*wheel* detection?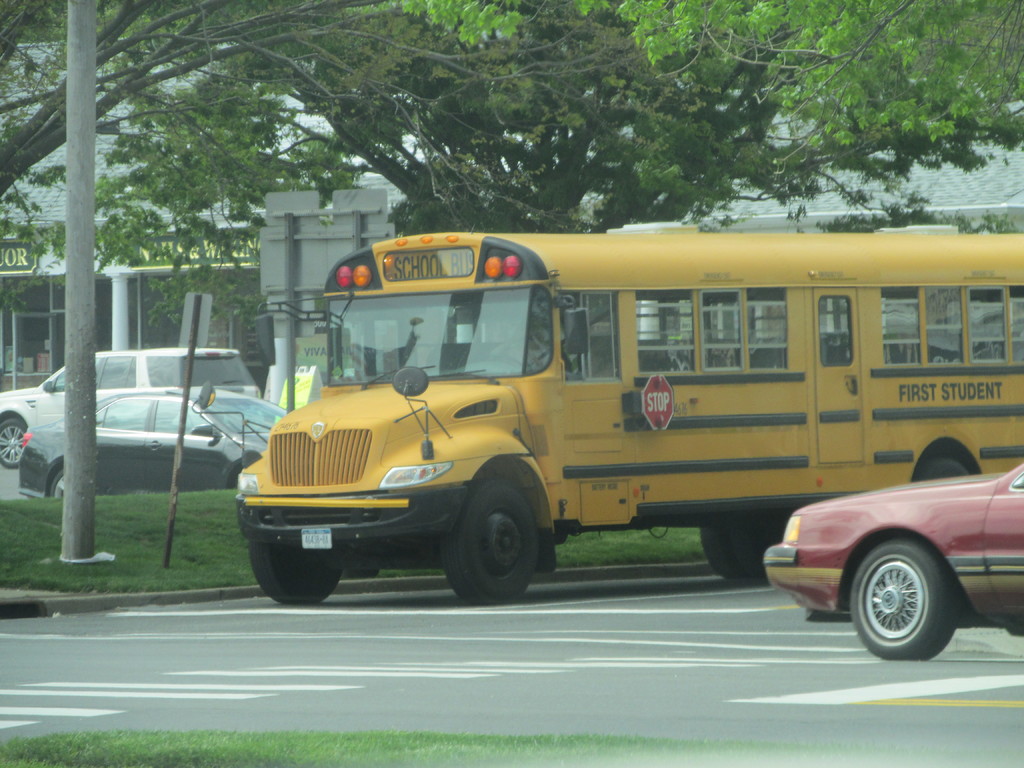
locate(49, 464, 71, 496)
